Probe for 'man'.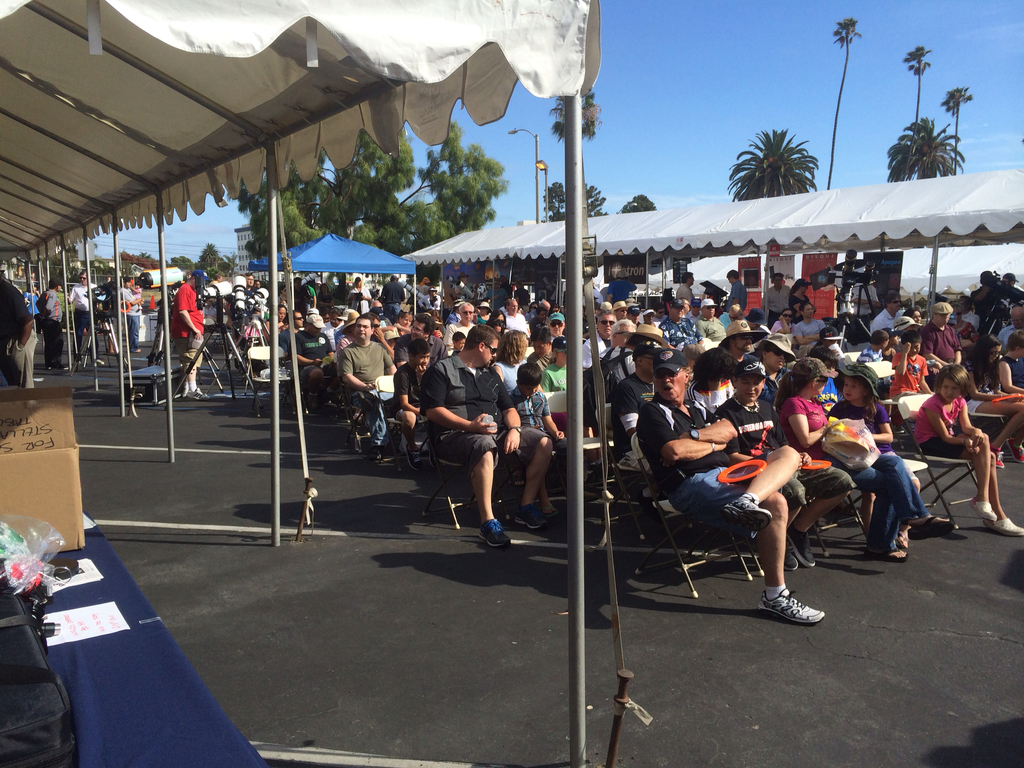
Probe result: (x1=118, y1=278, x2=140, y2=352).
